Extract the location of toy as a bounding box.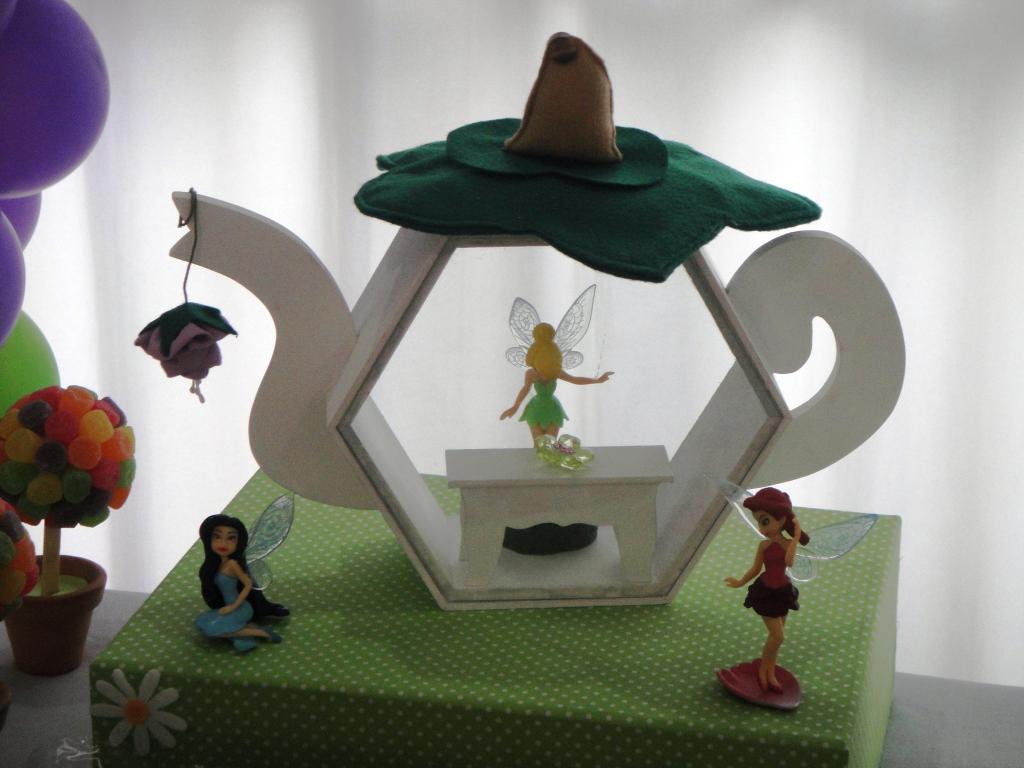
crop(134, 31, 905, 612).
